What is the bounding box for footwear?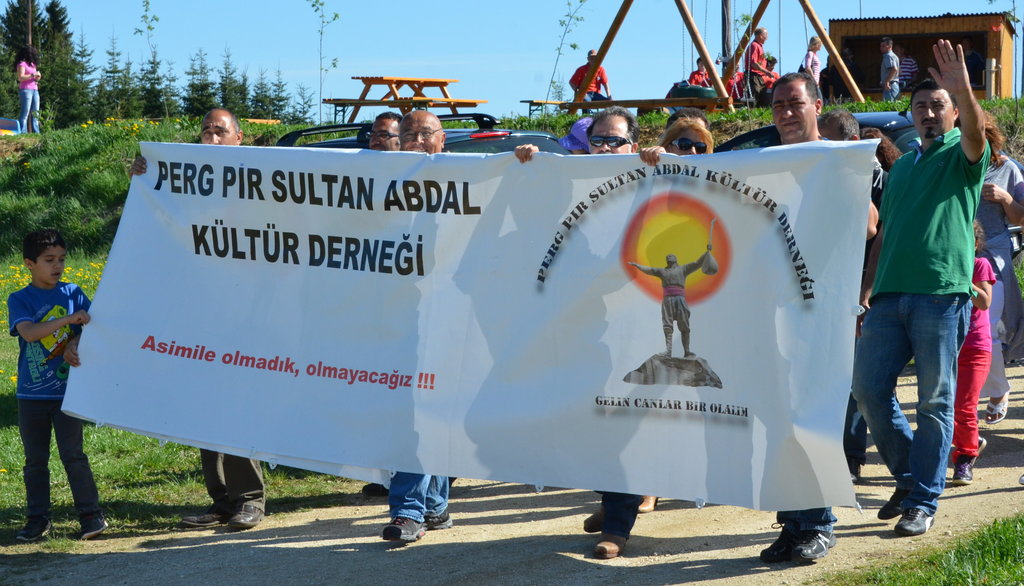
[left=12, top=517, right=54, bottom=542].
